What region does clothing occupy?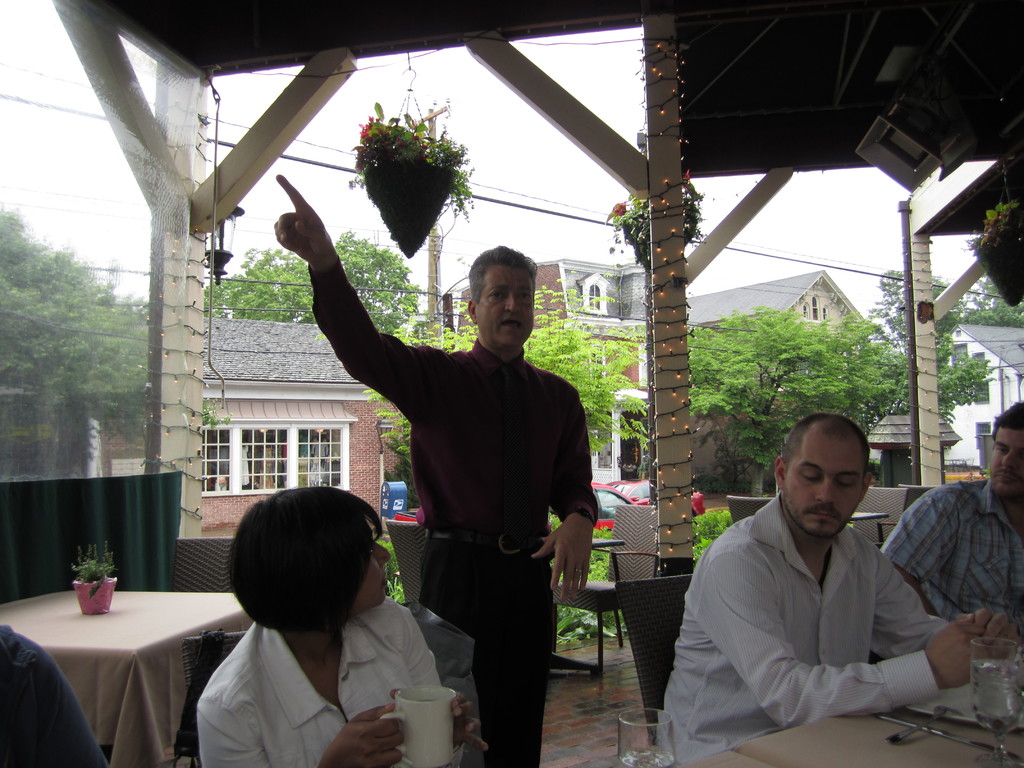
<box>882,474,1023,620</box>.
